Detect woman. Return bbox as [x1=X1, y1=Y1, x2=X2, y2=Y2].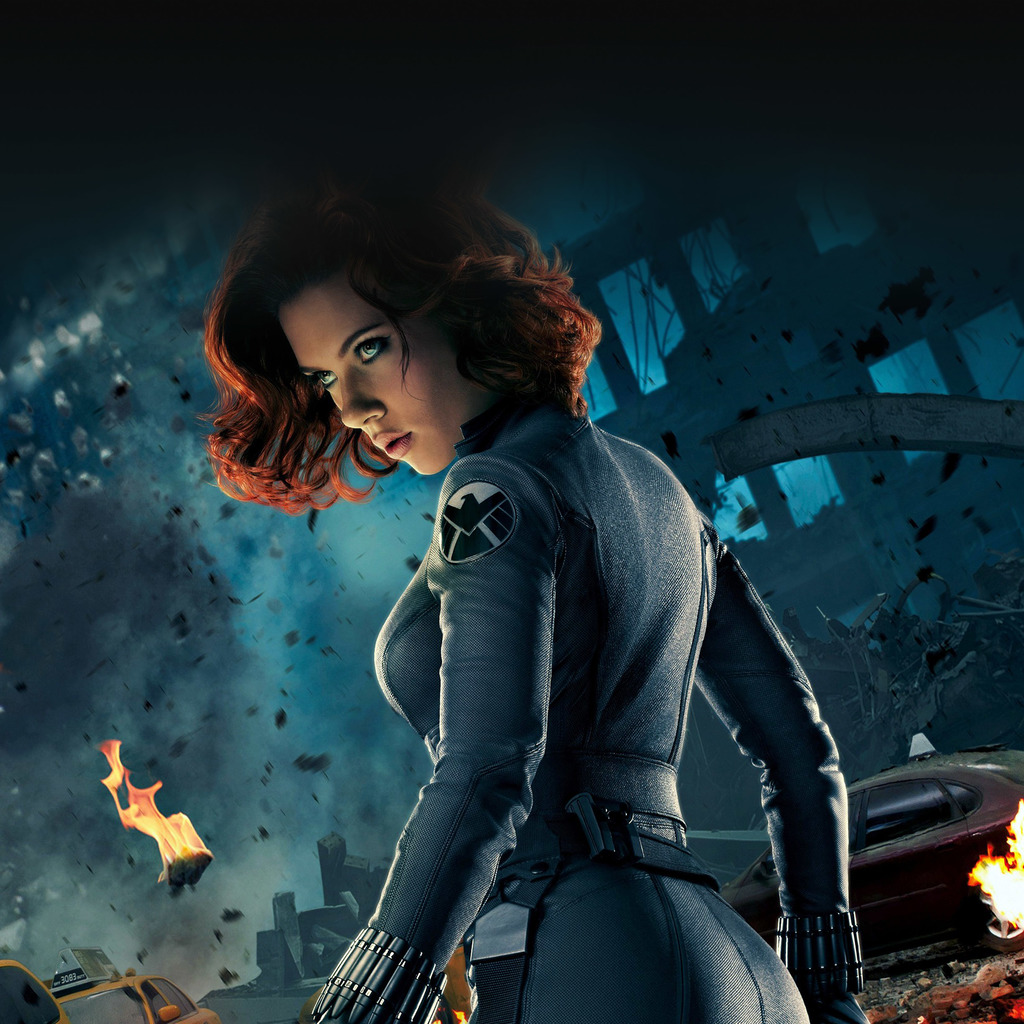
[x1=198, y1=149, x2=853, y2=1023].
